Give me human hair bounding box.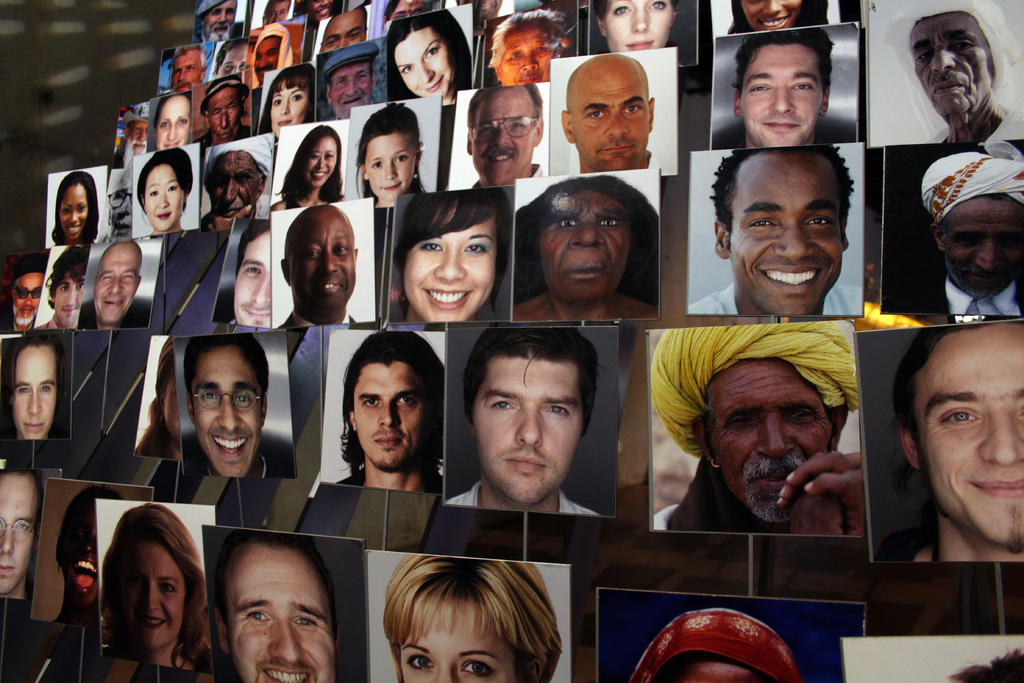
{"left": 483, "top": 6, "right": 571, "bottom": 69}.
